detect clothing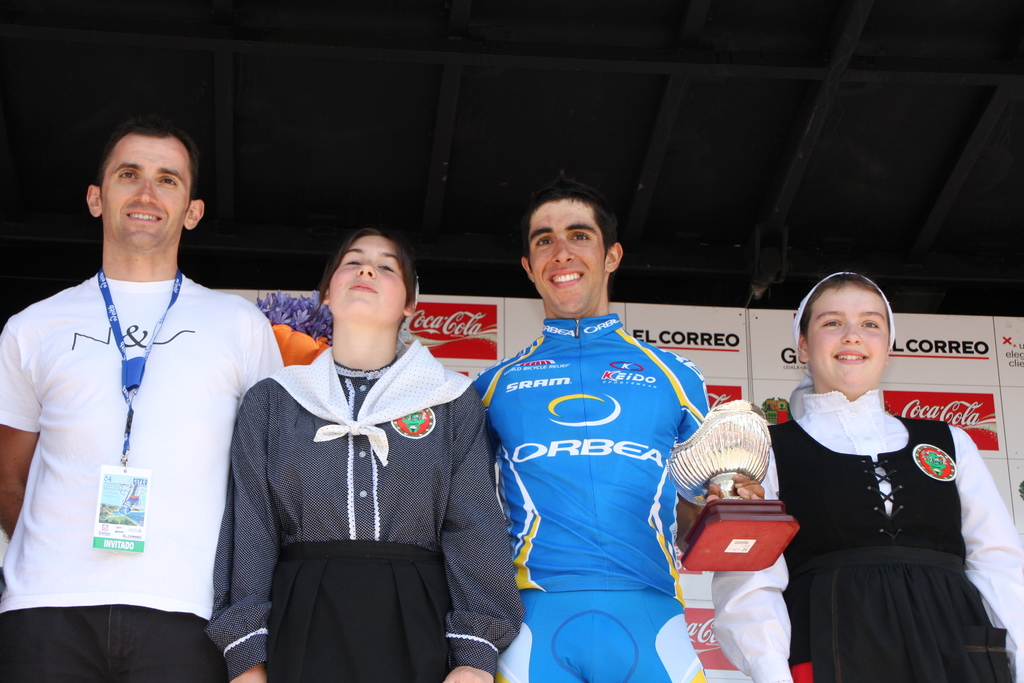
0 267 287 682
